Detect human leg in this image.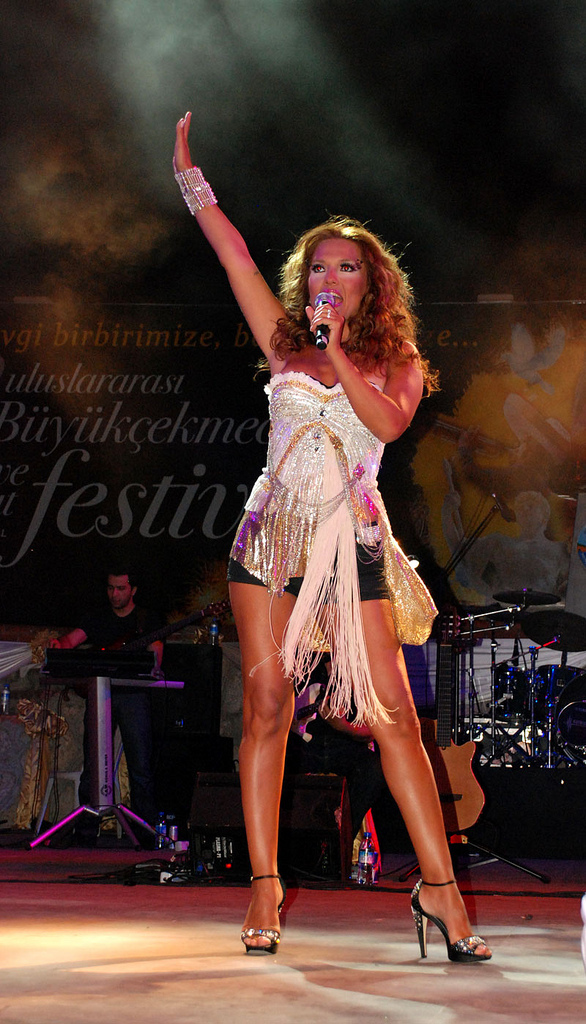
Detection: bbox=(223, 501, 313, 952).
